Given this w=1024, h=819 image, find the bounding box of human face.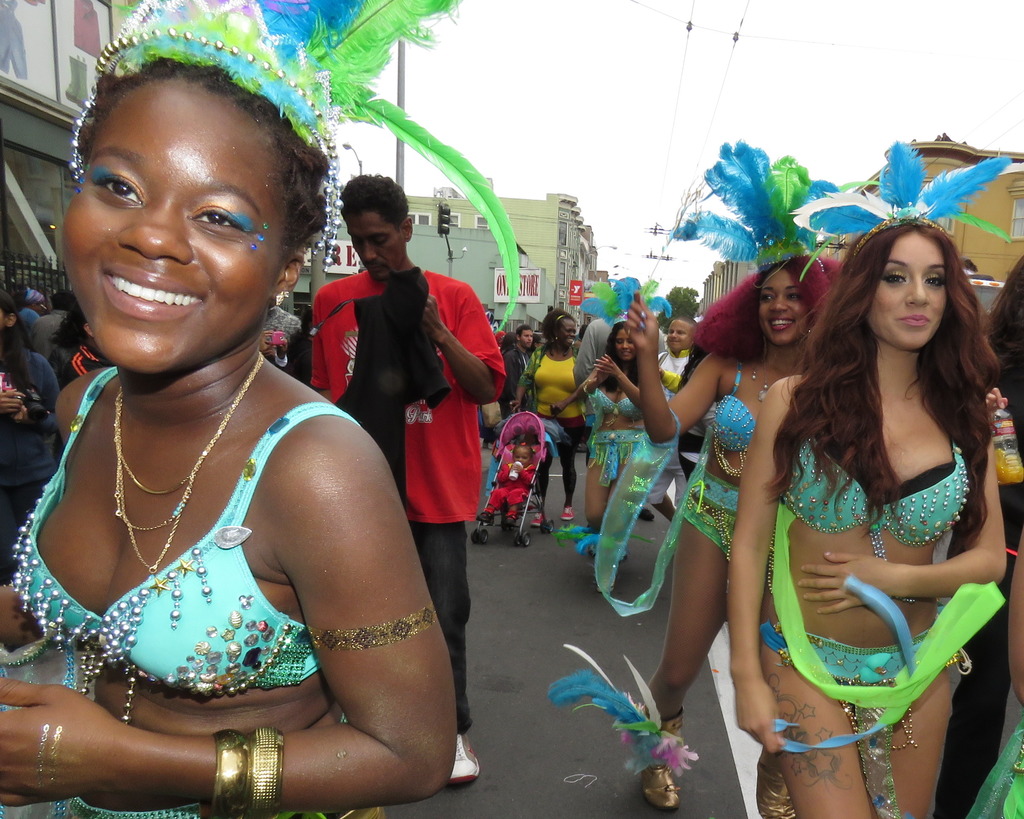
[667,320,691,352].
